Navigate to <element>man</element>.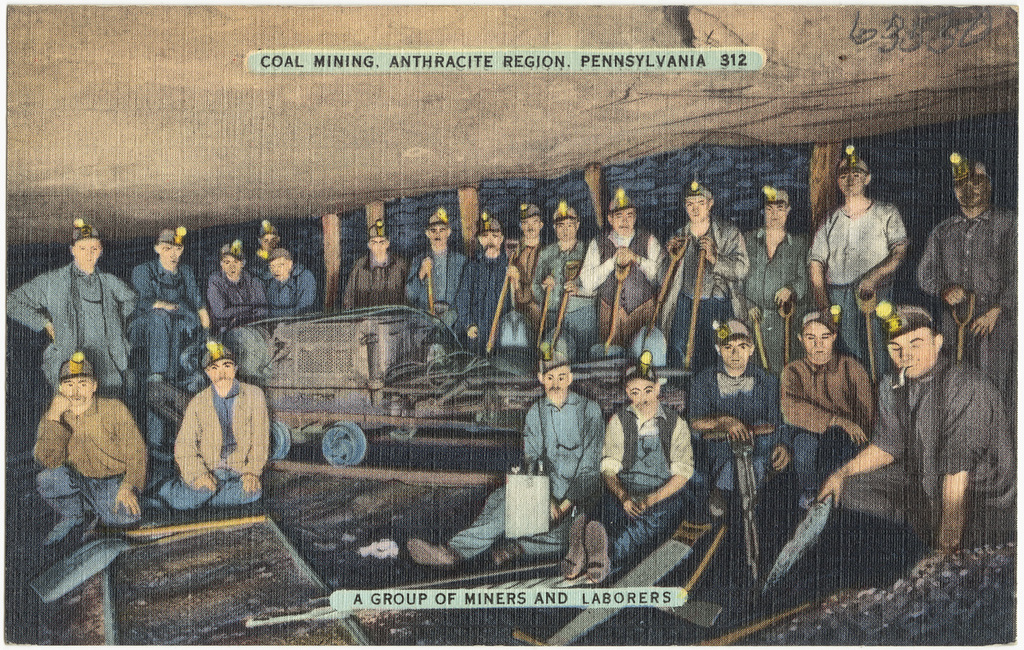
Navigation target: bbox=[455, 214, 515, 354].
